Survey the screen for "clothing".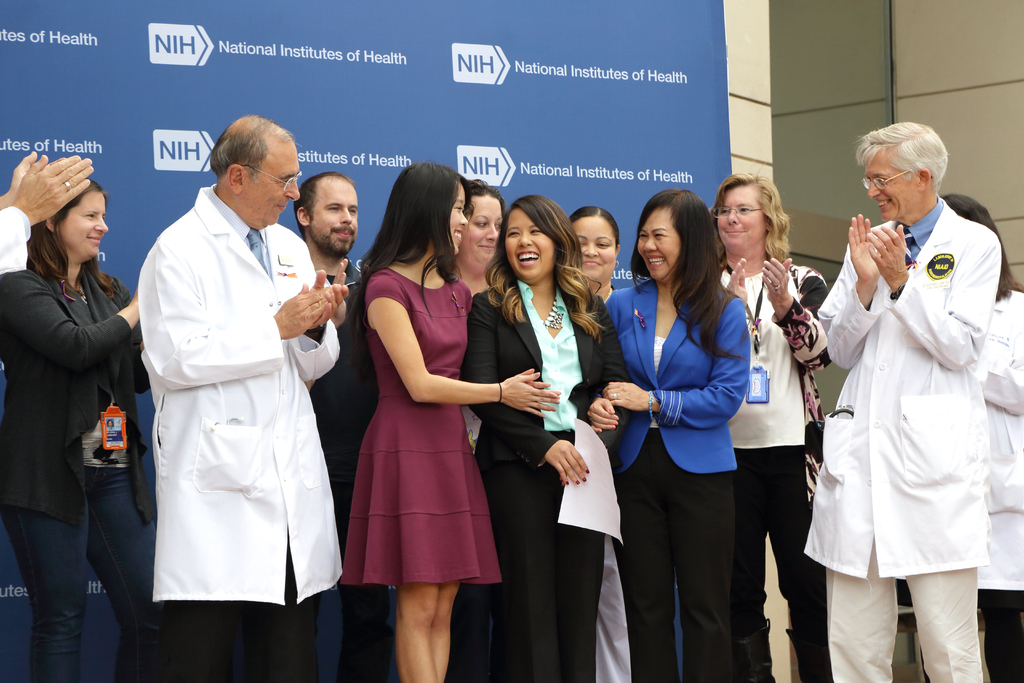
Survey found: l=975, t=284, r=1023, b=682.
